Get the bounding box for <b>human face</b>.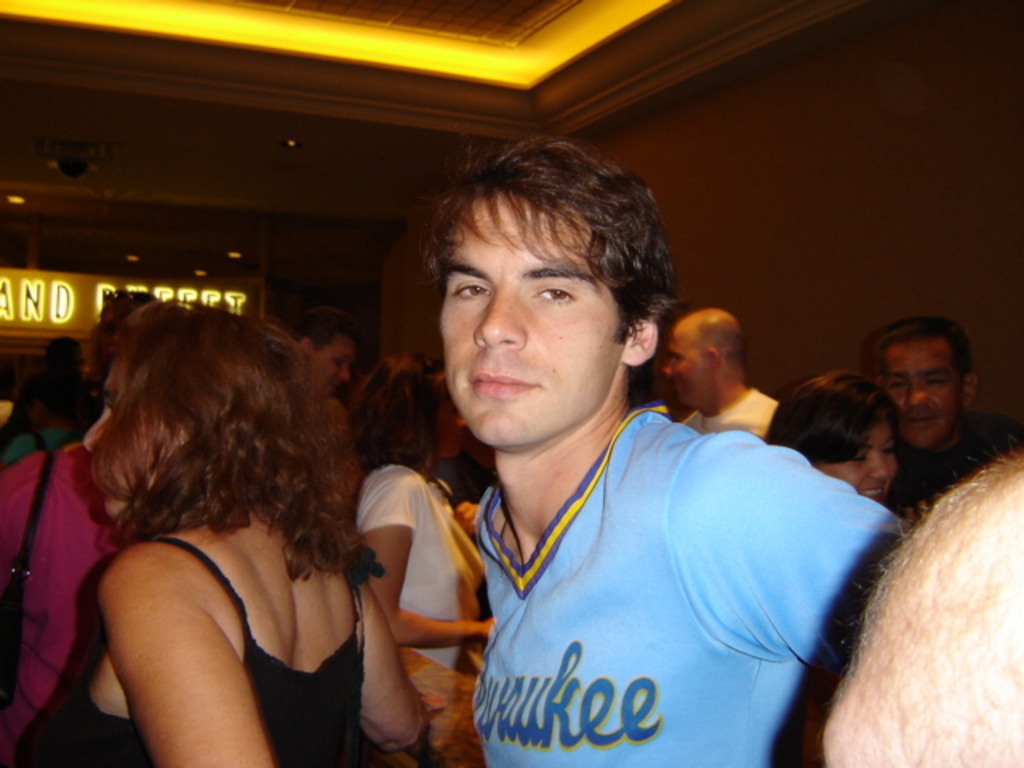
(440, 192, 624, 445).
